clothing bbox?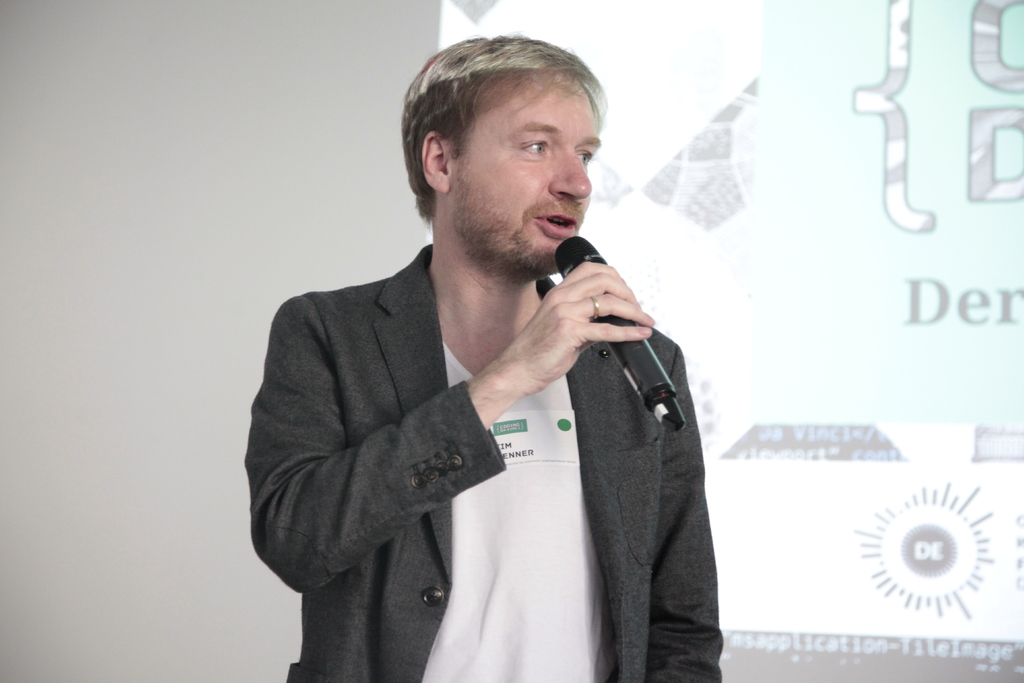
(x1=232, y1=227, x2=730, y2=681)
